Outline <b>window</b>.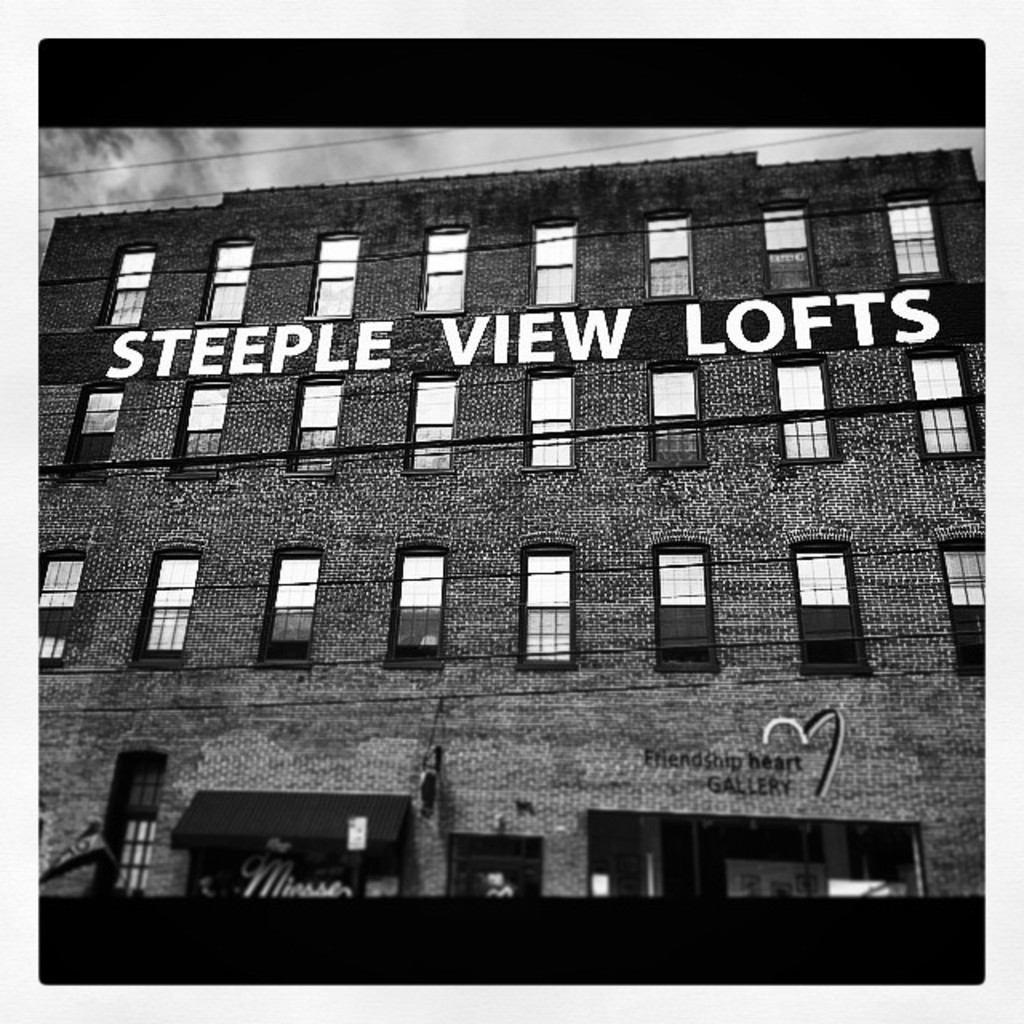
Outline: x1=648, y1=536, x2=715, y2=683.
